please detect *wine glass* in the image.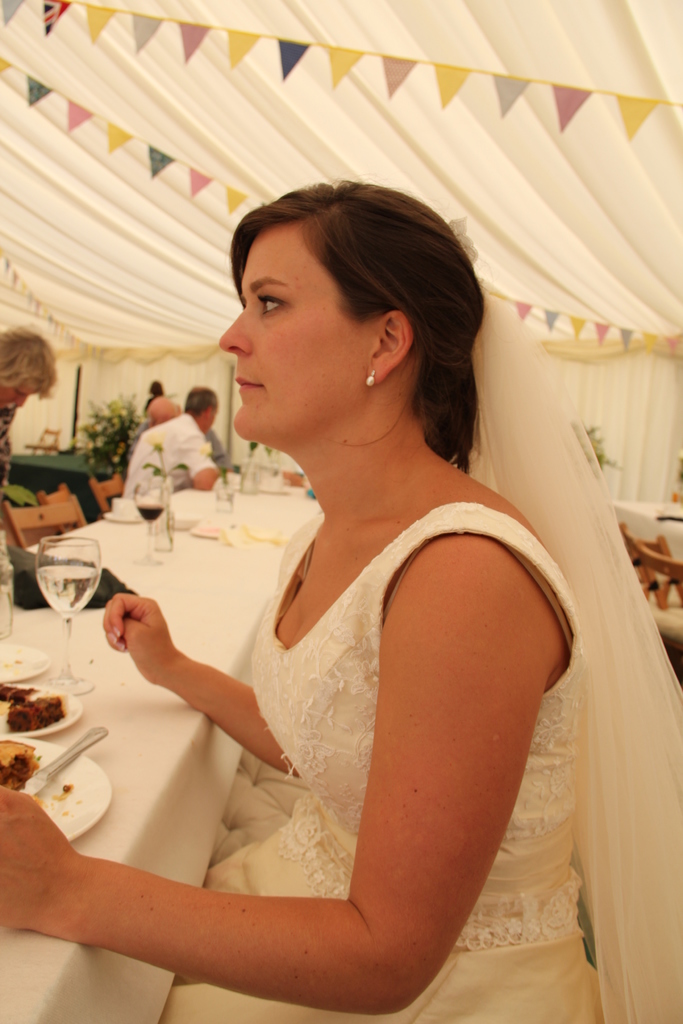
crop(133, 474, 168, 572).
